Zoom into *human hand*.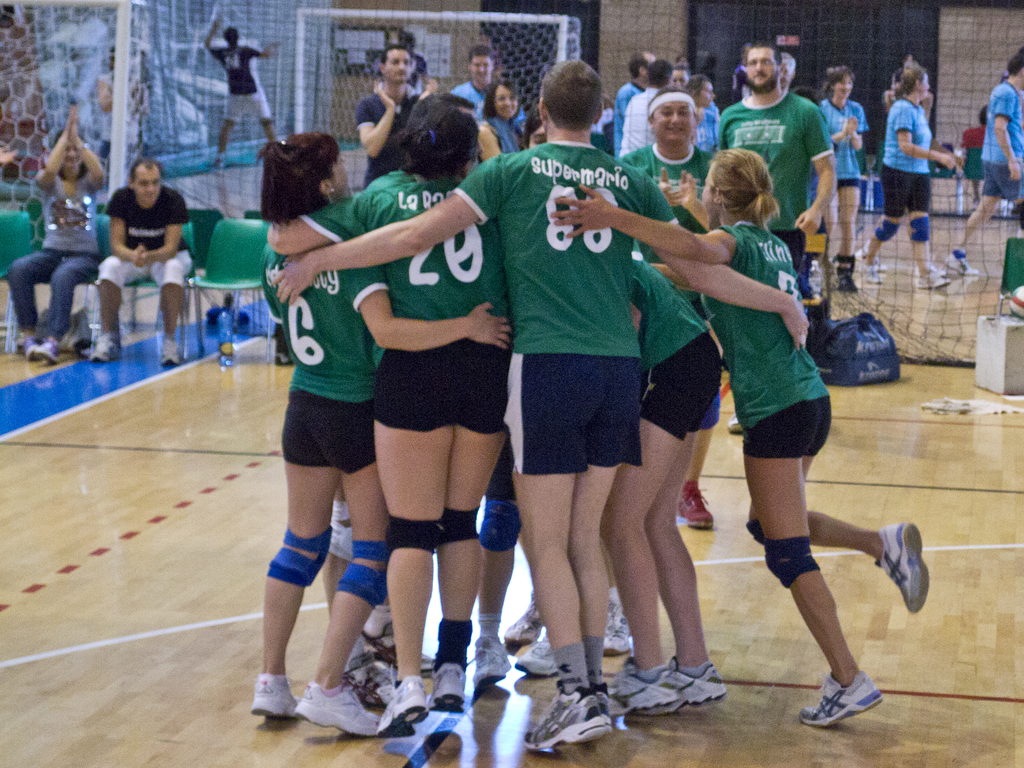
Zoom target: 793/204/823/240.
